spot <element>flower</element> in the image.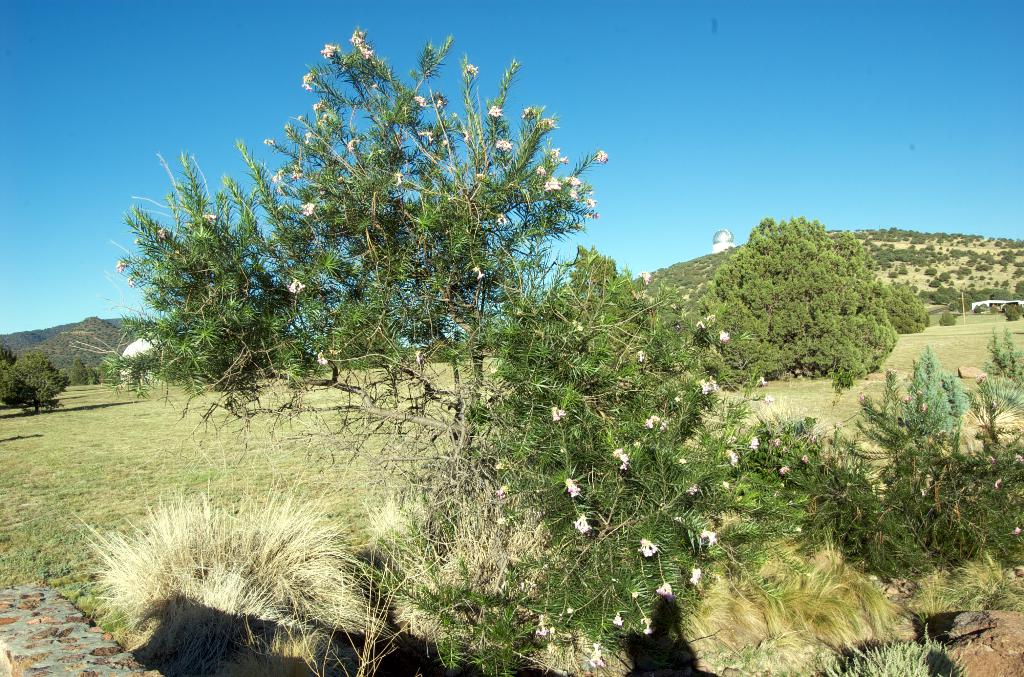
<element>flower</element> found at (299, 199, 317, 219).
